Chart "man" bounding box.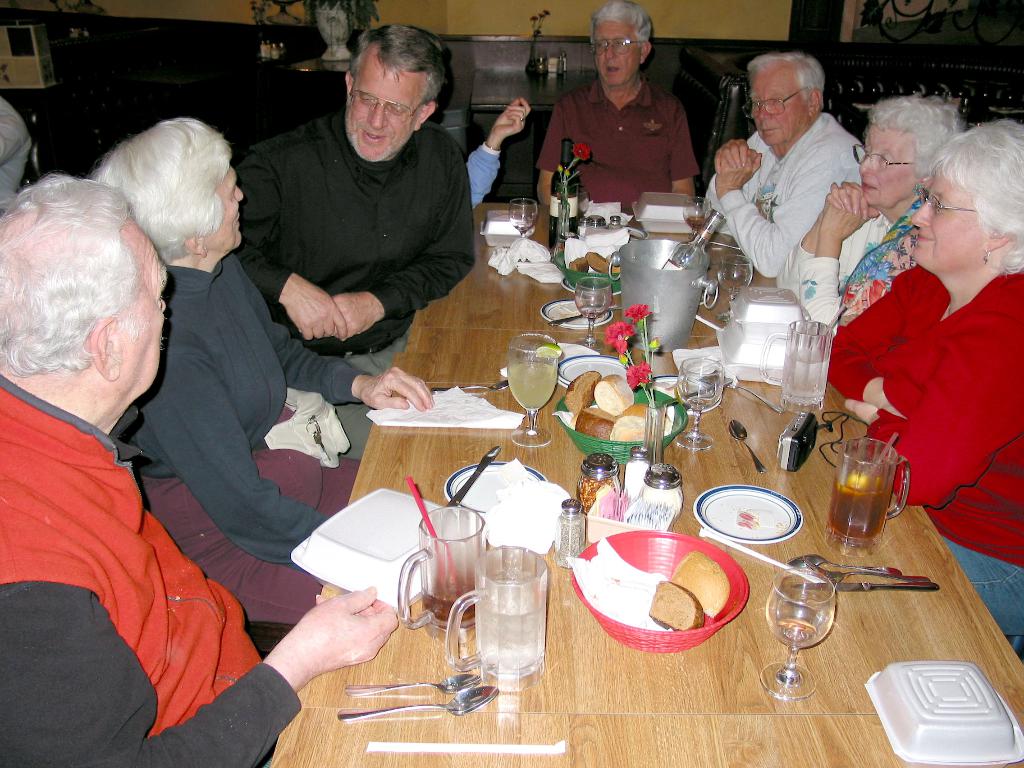
Charted: (0, 175, 401, 767).
